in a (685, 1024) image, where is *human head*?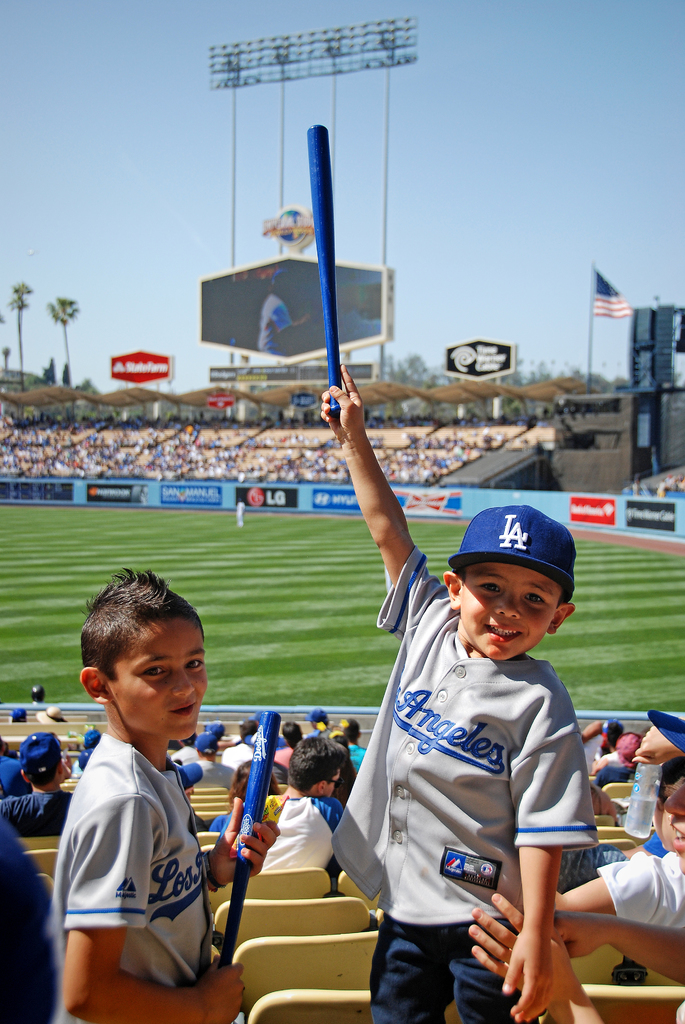
283,724,303,745.
